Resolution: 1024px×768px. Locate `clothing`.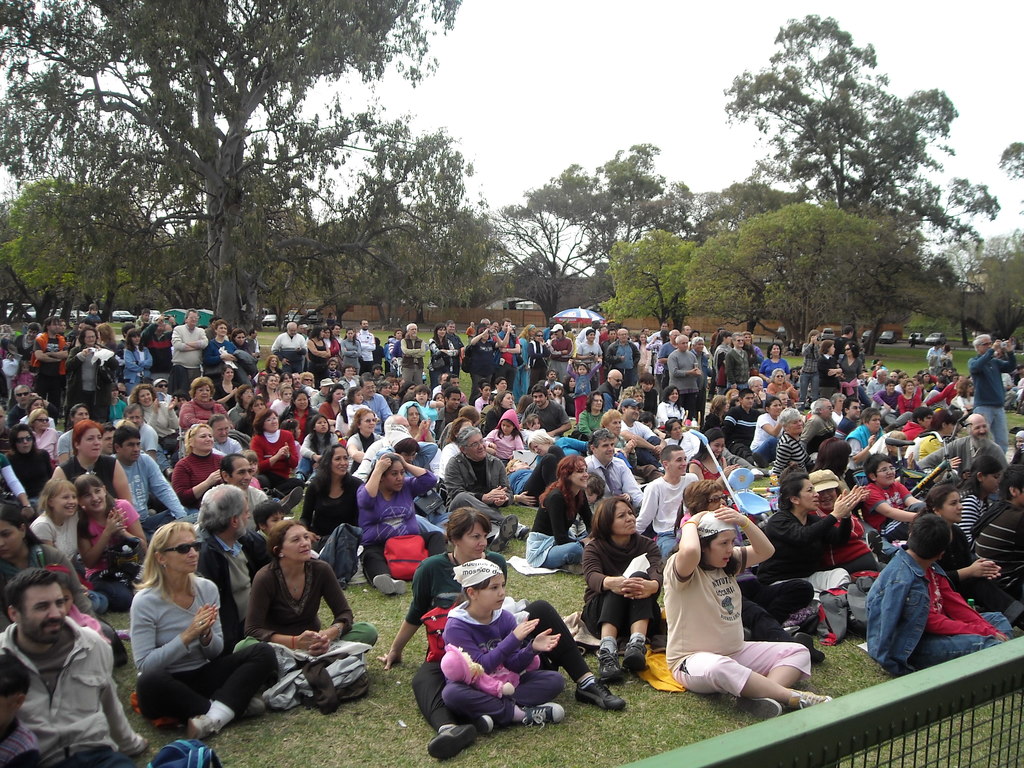
select_region(298, 430, 340, 475).
